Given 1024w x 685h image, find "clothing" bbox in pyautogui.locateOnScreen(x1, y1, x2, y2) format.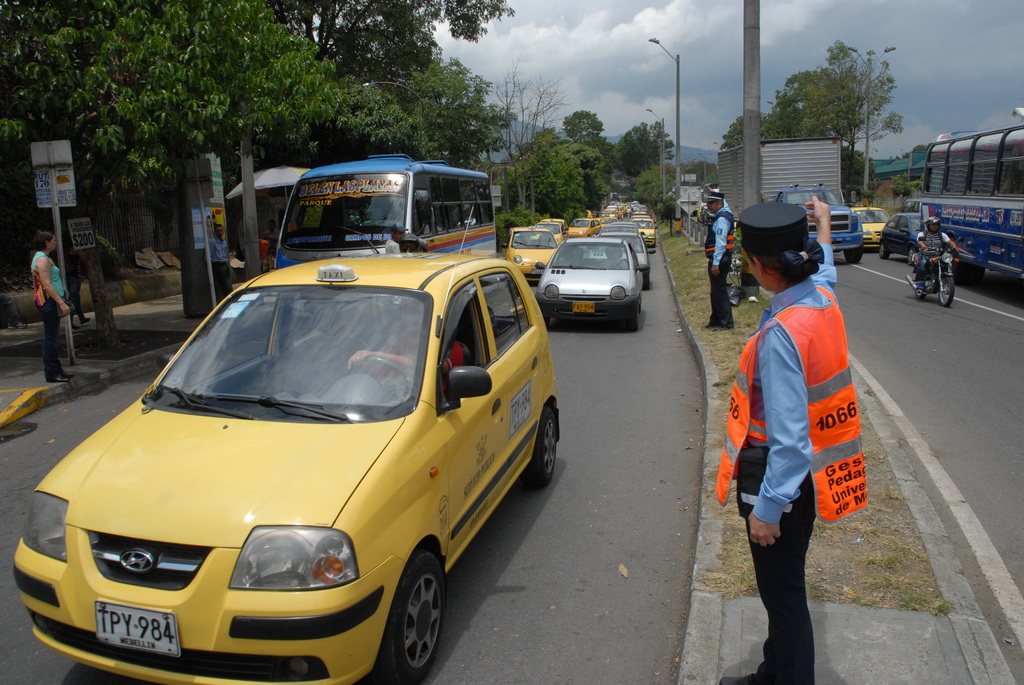
pyautogui.locateOnScreen(735, 239, 838, 521).
